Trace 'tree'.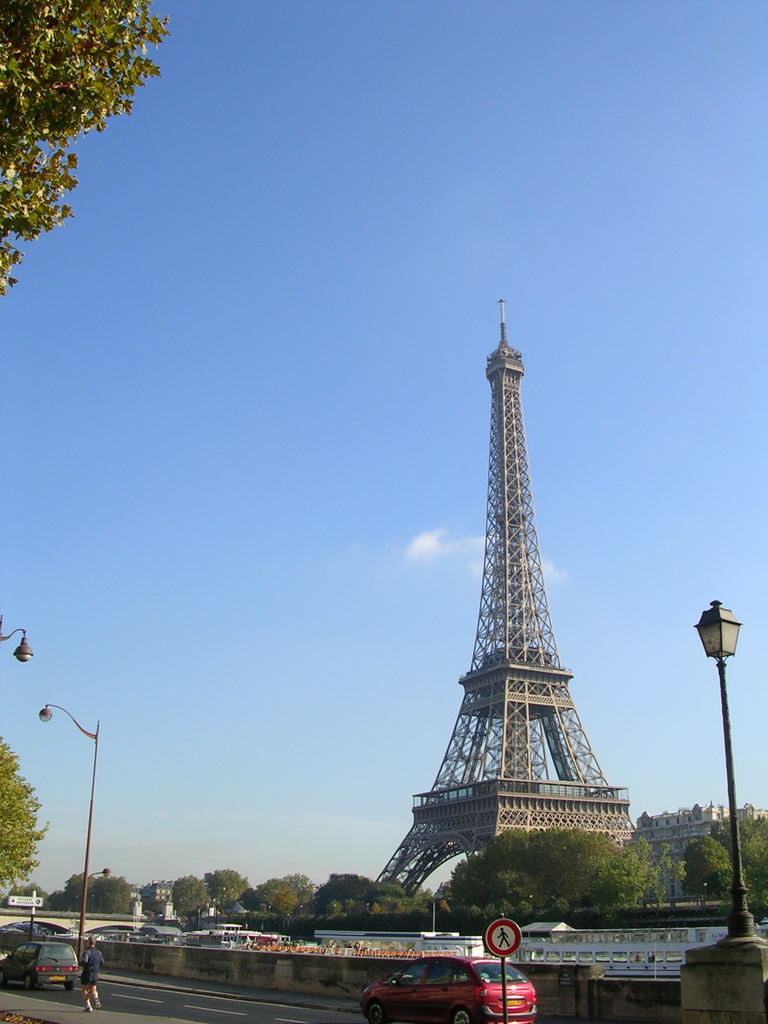
Traced to x1=723 y1=805 x2=767 y2=933.
